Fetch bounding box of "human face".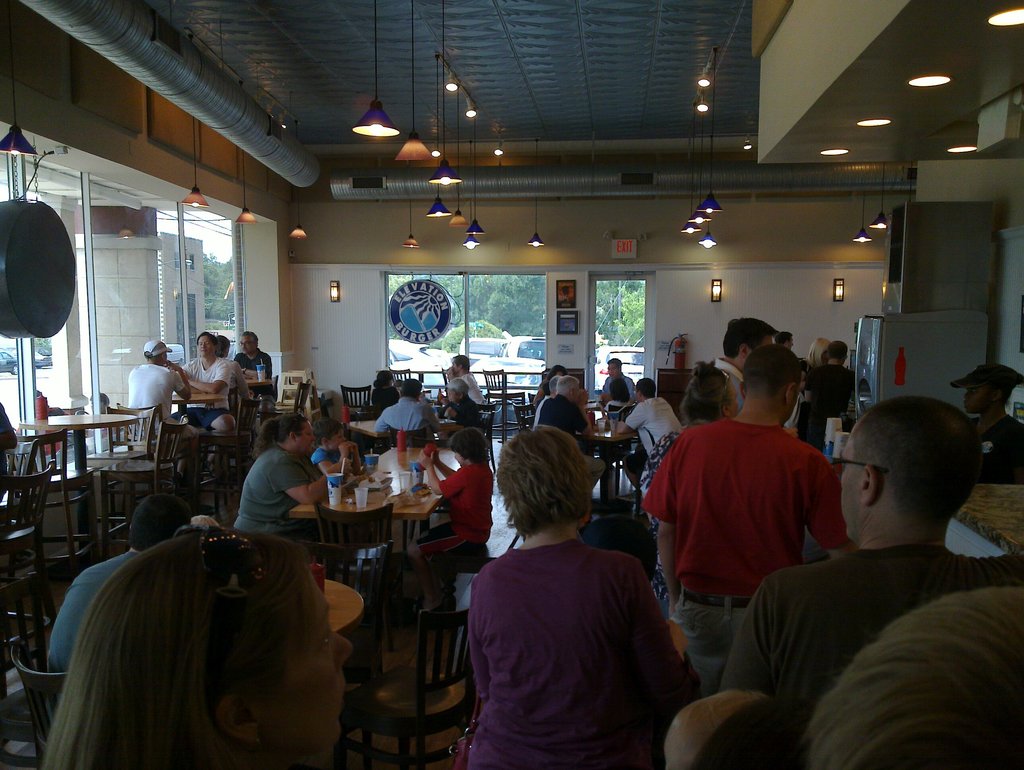
Bbox: 727,380,739,418.
